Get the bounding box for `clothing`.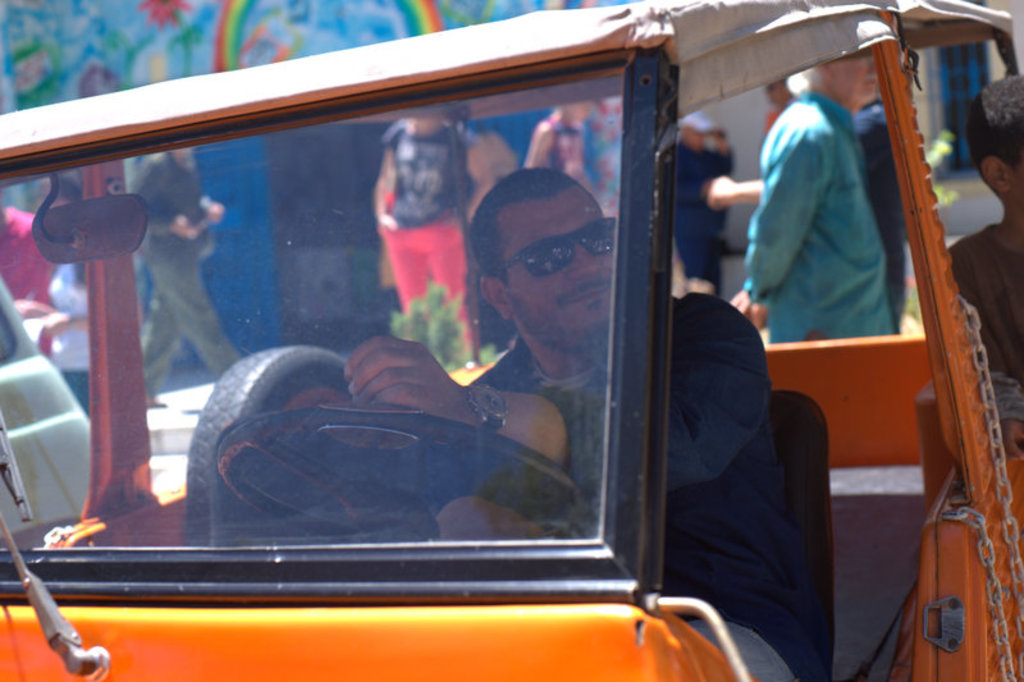
<box>372,282,814,681</box>.
